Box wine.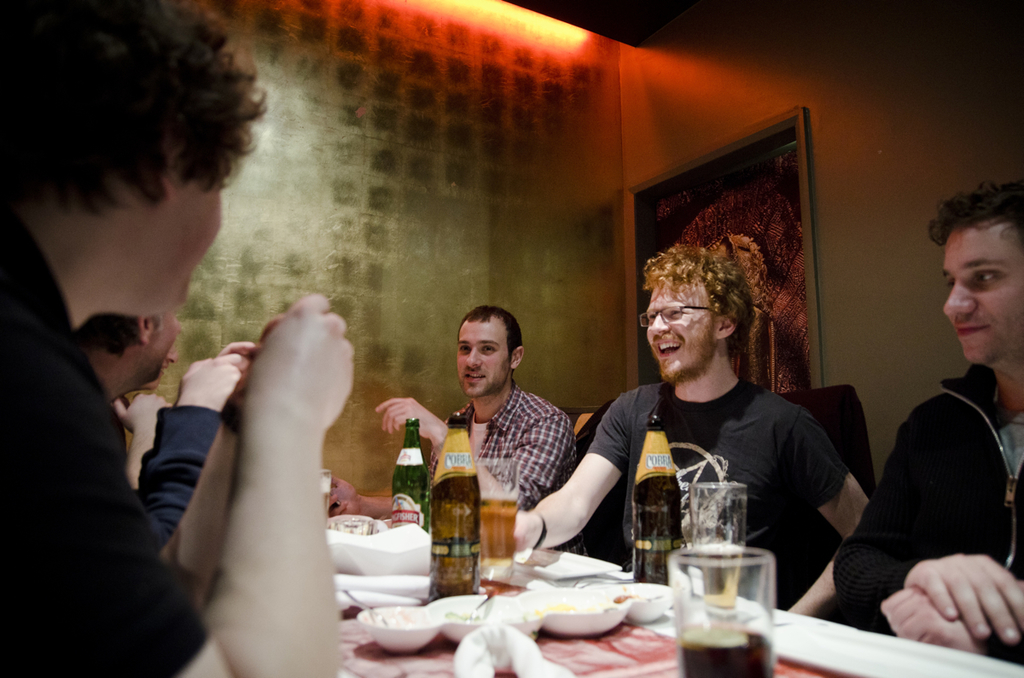
x1=629 y1=406 x2=686 y2=582.
